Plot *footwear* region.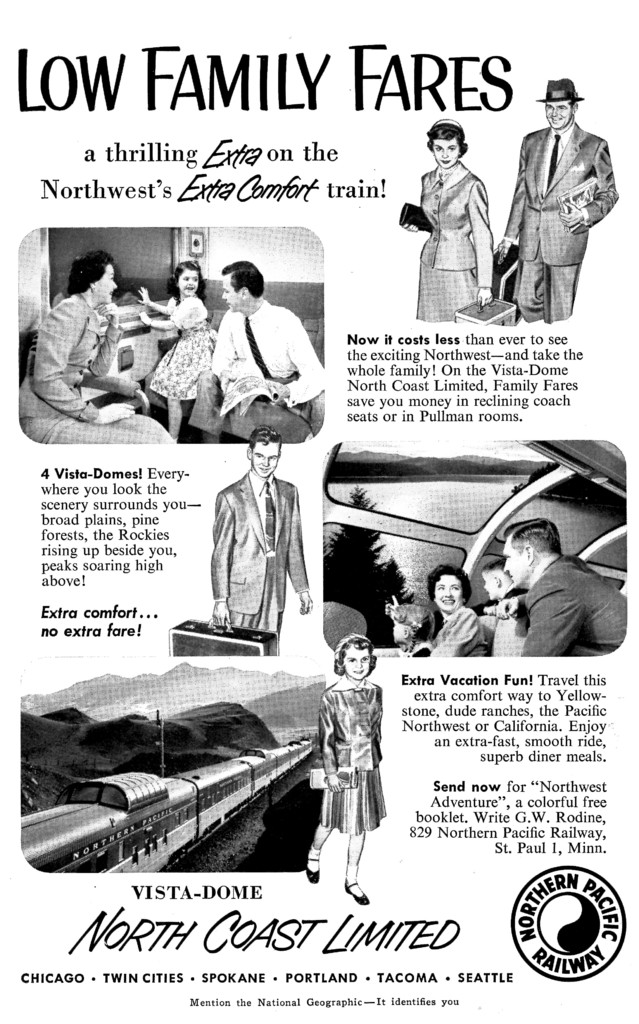
Plotted at {"left": 339, "top": 872, "right": 372, "bottom": 909}.
